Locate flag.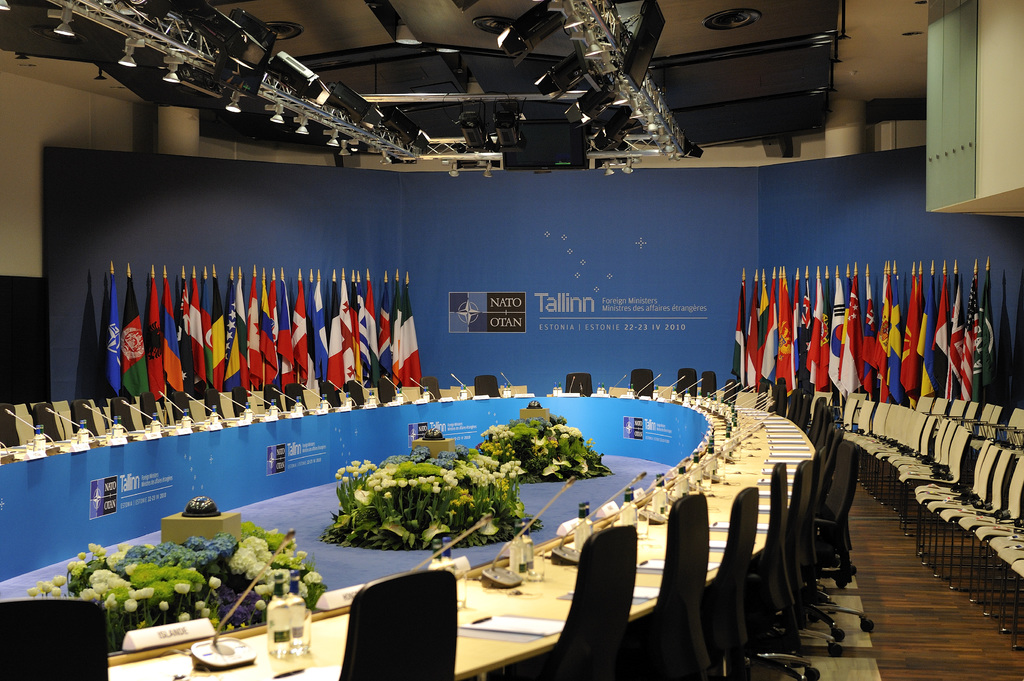
Bounding box: 181:265:207:404.
